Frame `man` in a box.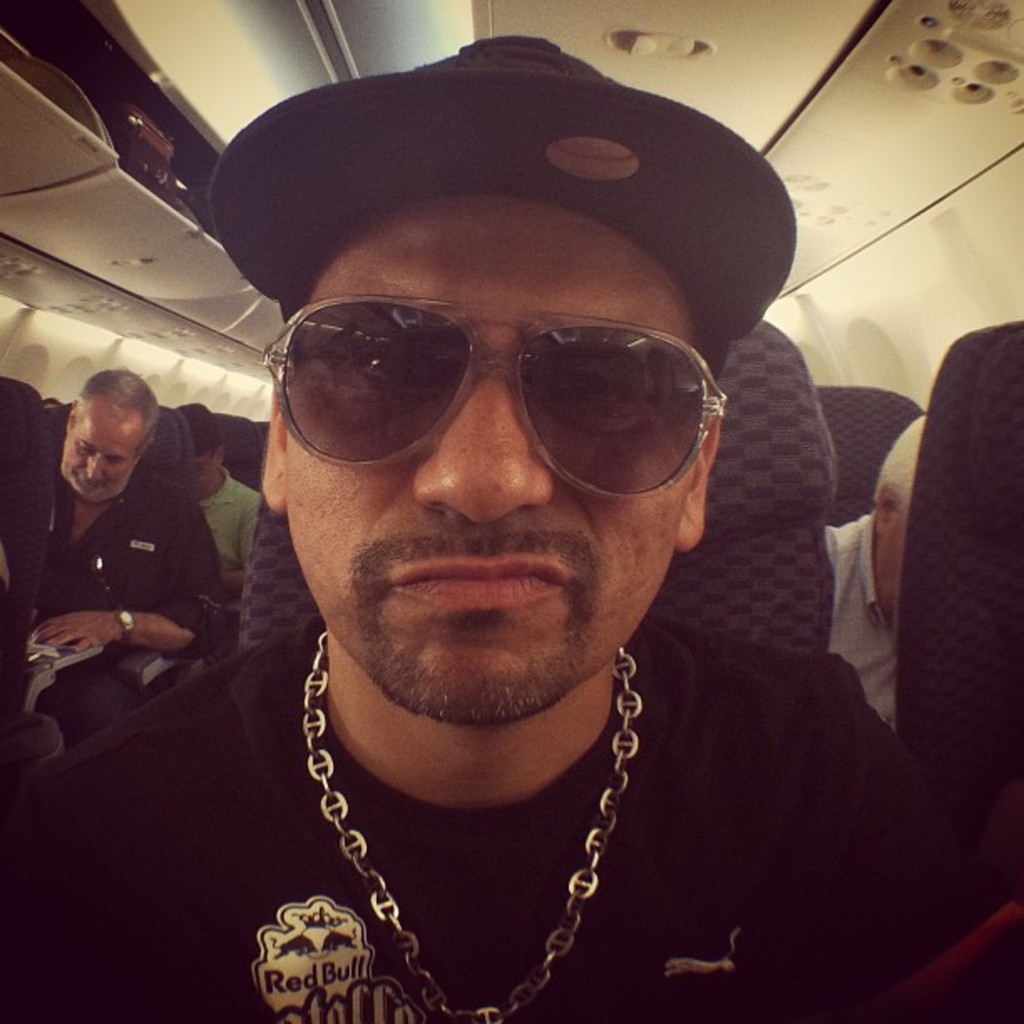
<region>0, 27, 1011, 1022</region>.
